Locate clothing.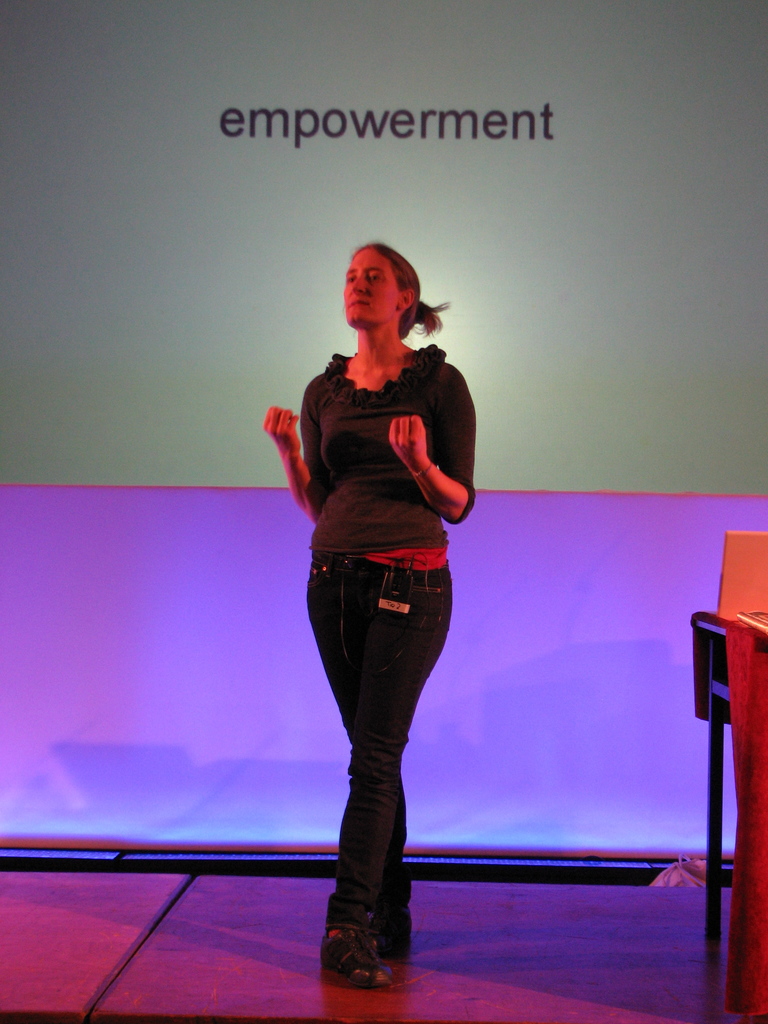
Bounding box: pyautogui.locateOnScreen(275, 279, 479, 886).
